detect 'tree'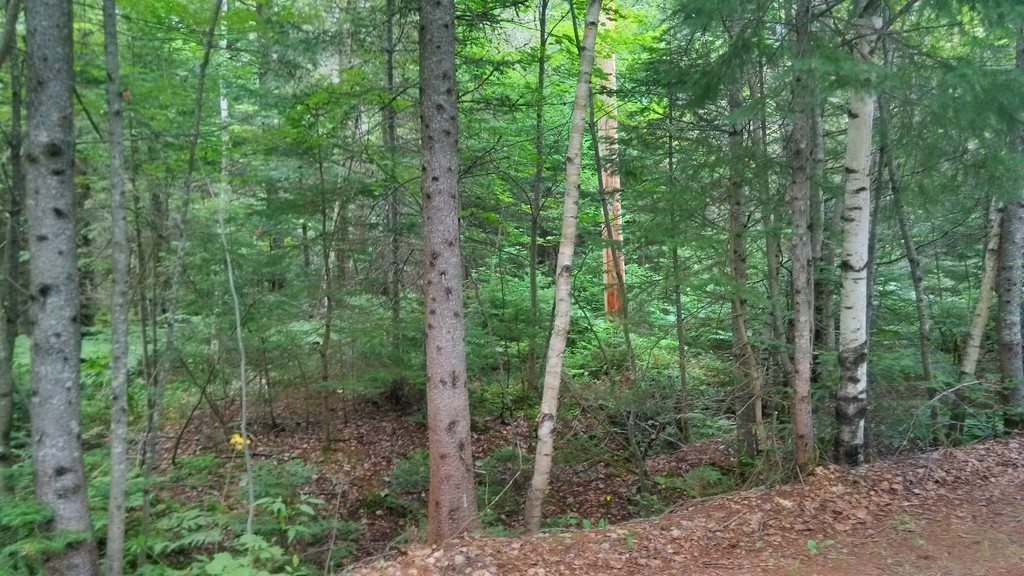
left=562, top=0, right=638, bottom=333
